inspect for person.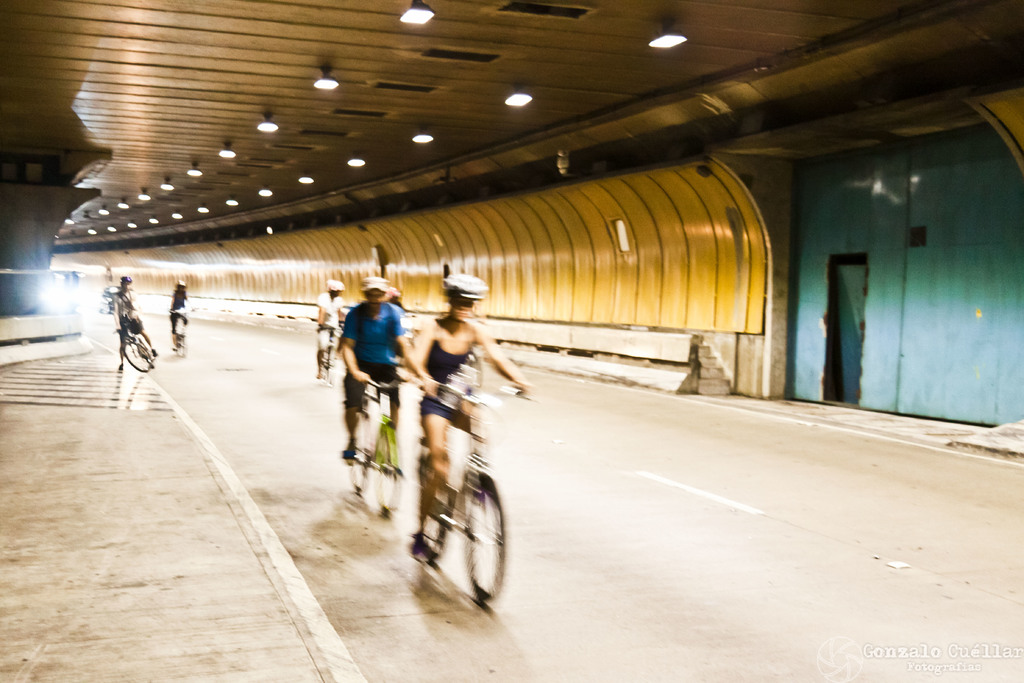
Inspection: box(108, 274, 159, 375).
